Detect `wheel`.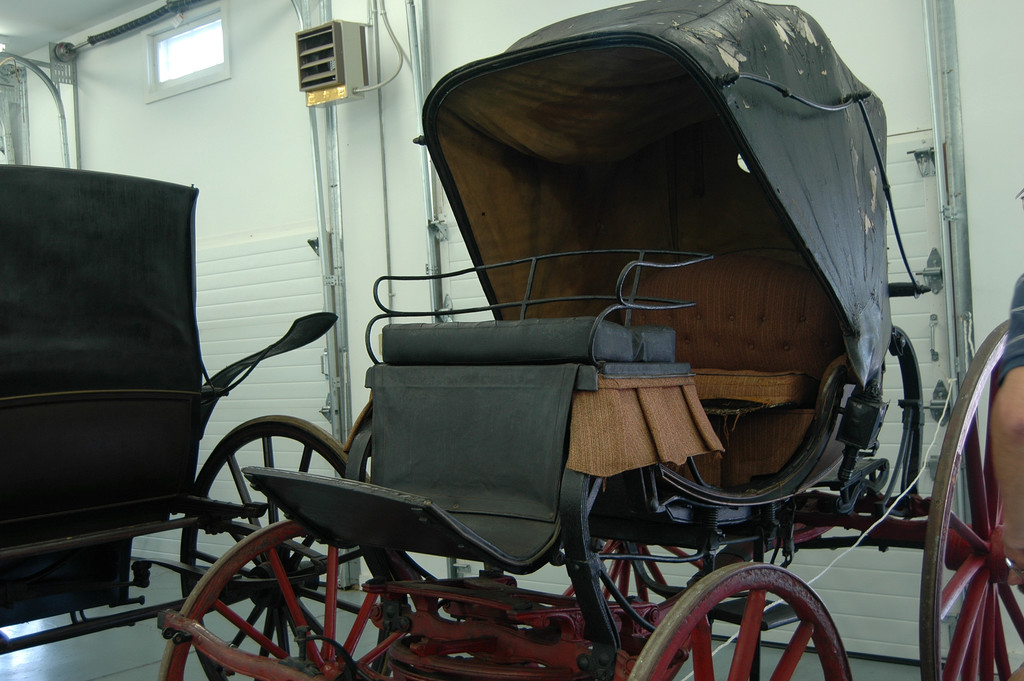
Detected at [178, 412, 367, 680].
